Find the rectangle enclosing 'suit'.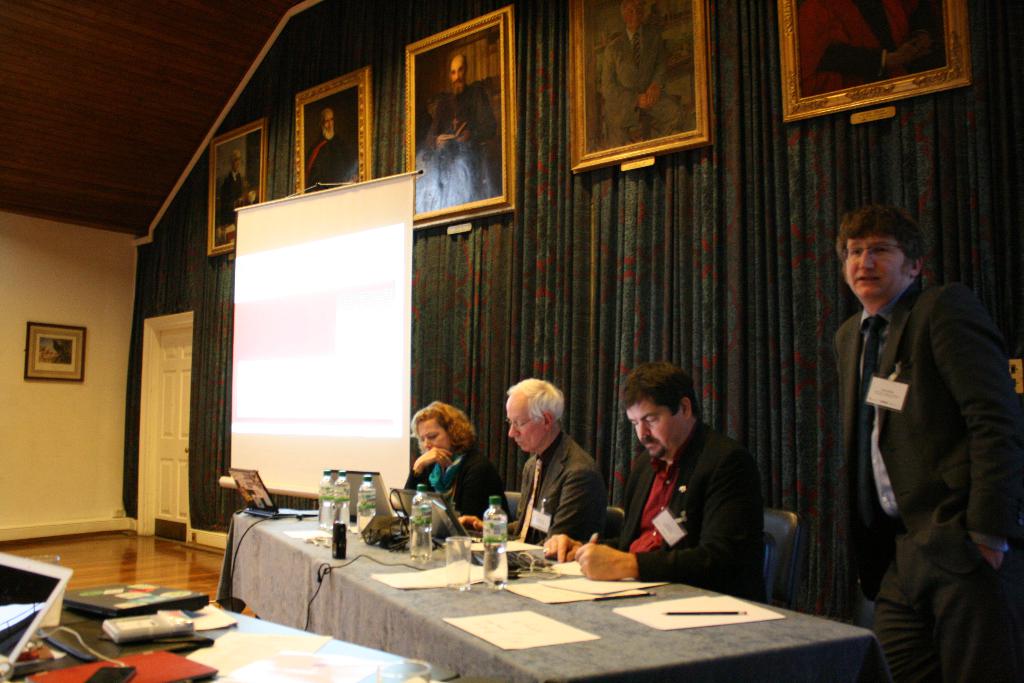
612 391 788 589.
